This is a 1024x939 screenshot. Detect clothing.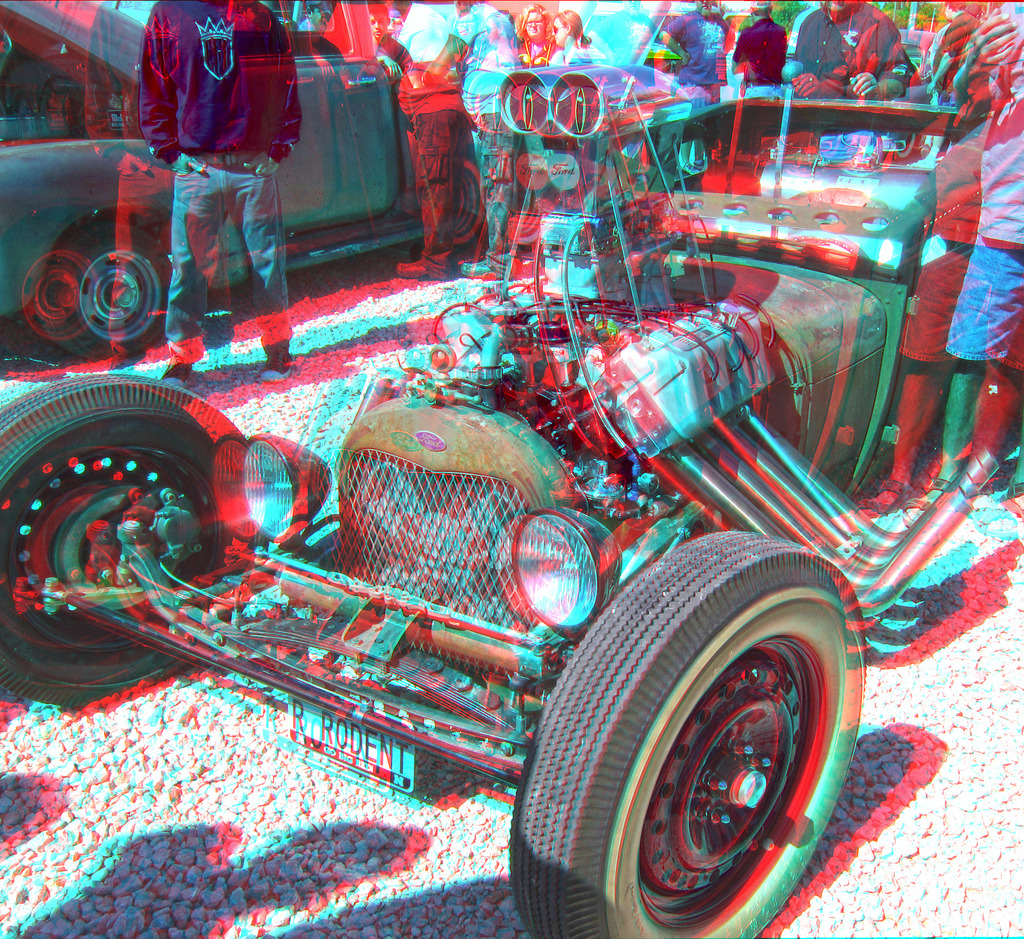
672,5,720,104.
